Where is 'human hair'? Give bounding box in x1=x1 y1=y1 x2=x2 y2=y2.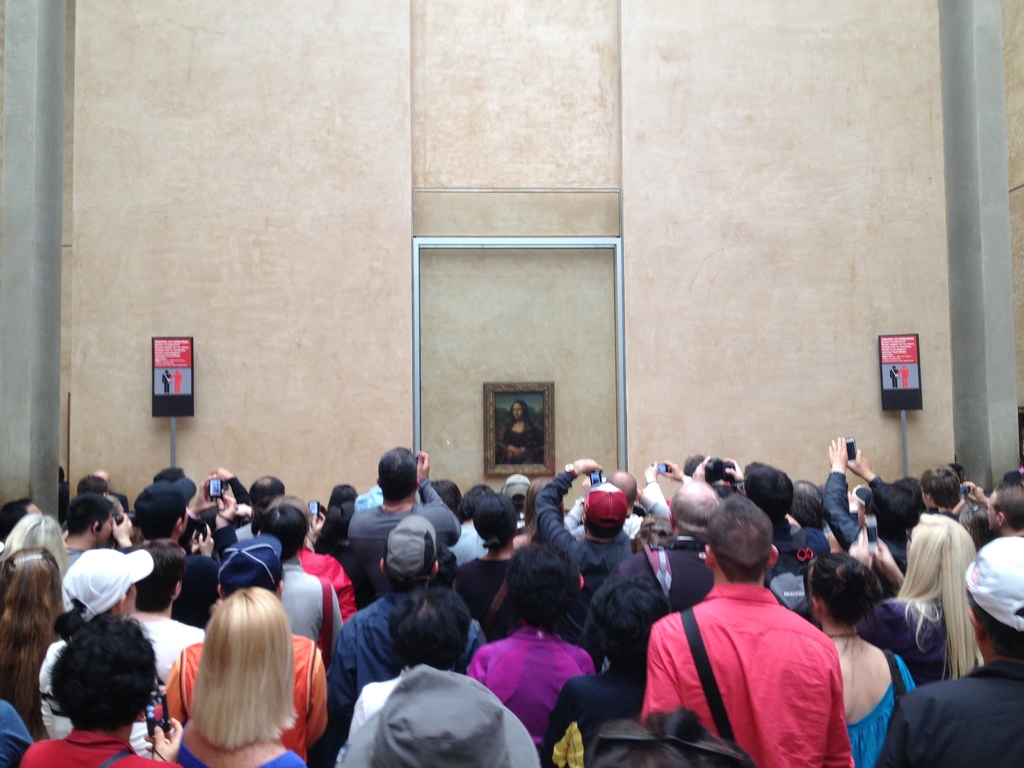
x1=870 y1=476 x2=925 y2=531.
